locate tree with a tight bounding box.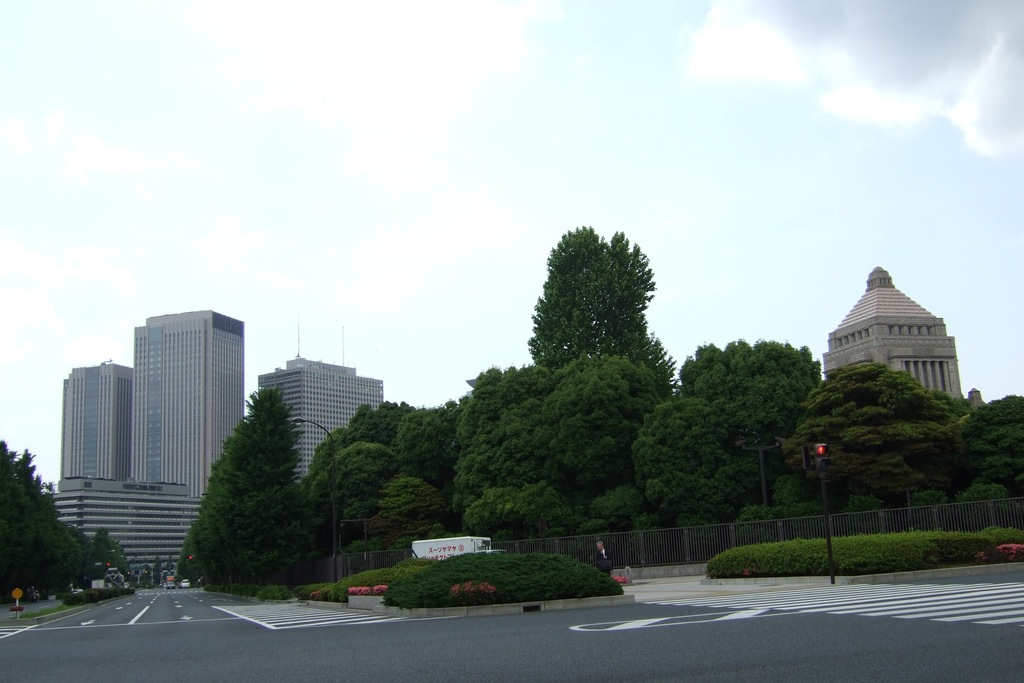
crop(371, 478, 444, 550).
